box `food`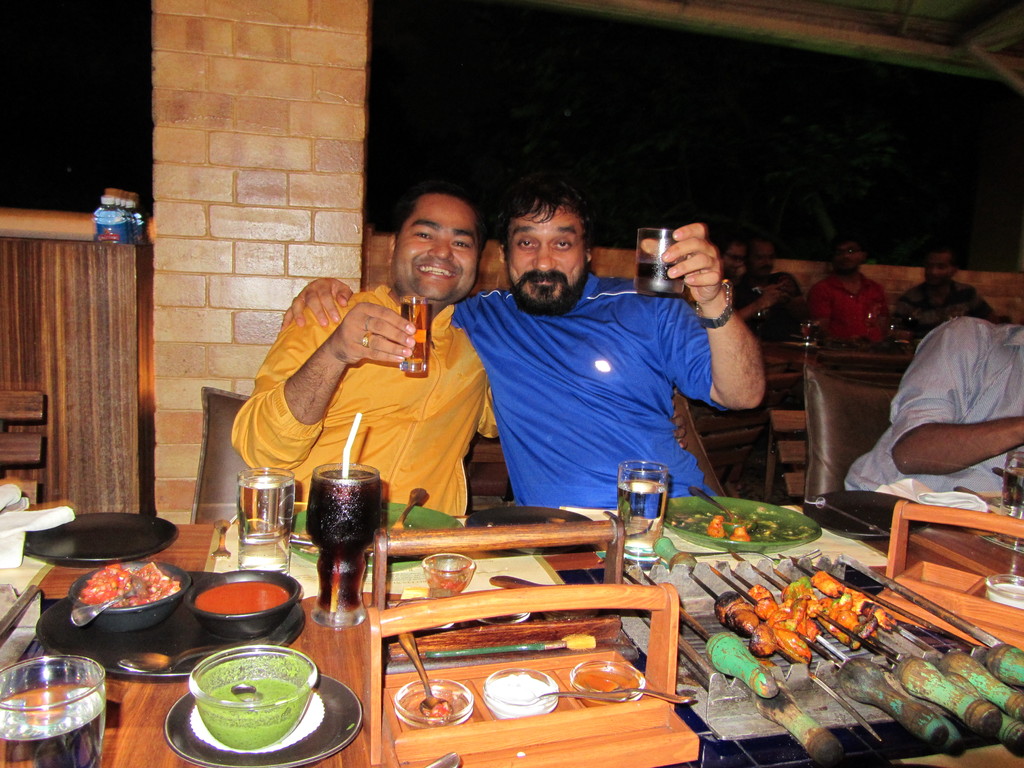
(left=717, top=569, right=900, bottom=668)
